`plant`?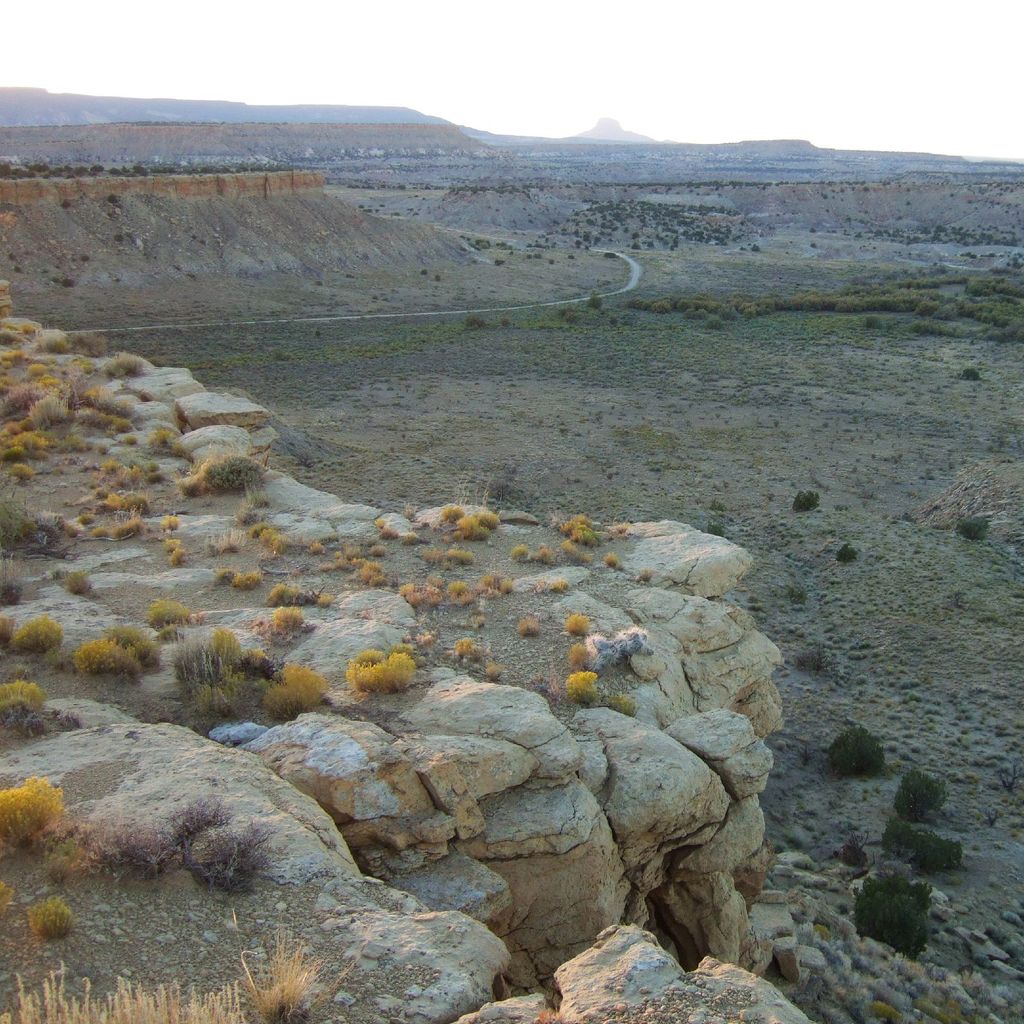
403,503,415,522
